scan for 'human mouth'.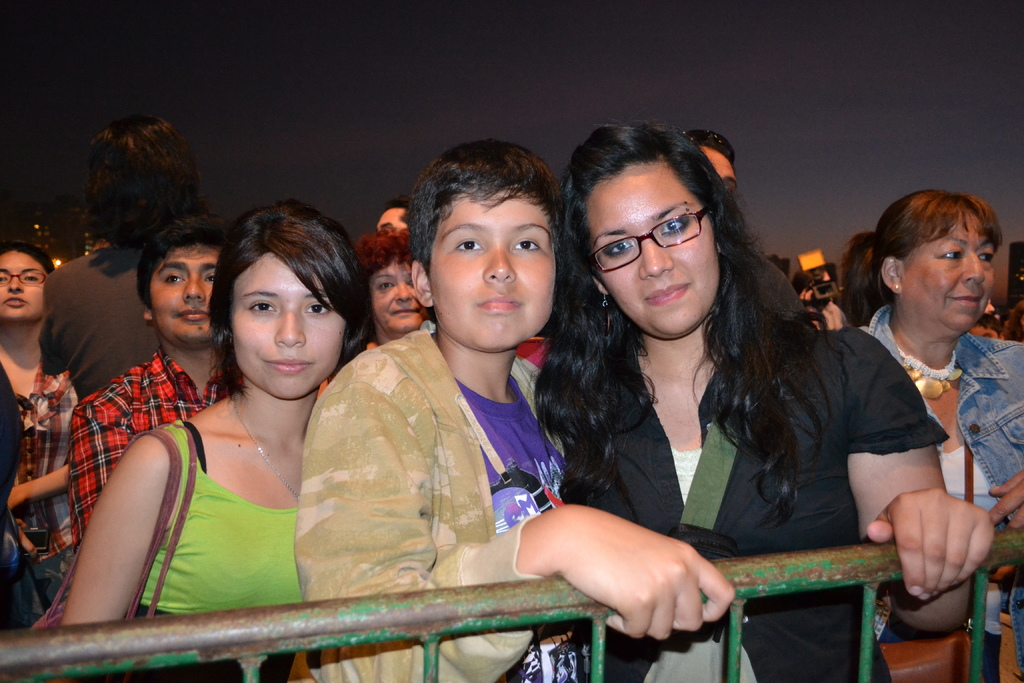
Scan result: locate(0, 293, 30, 309).
